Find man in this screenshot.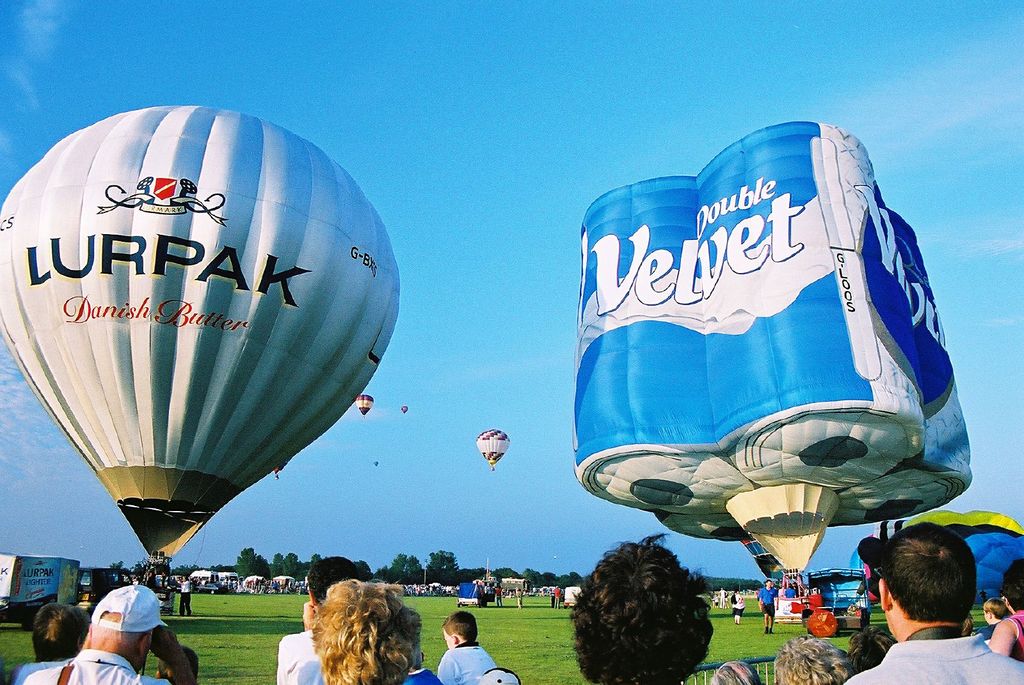
The bounding box for man is [x1=9, y1=585, x2=199, y2=684].
